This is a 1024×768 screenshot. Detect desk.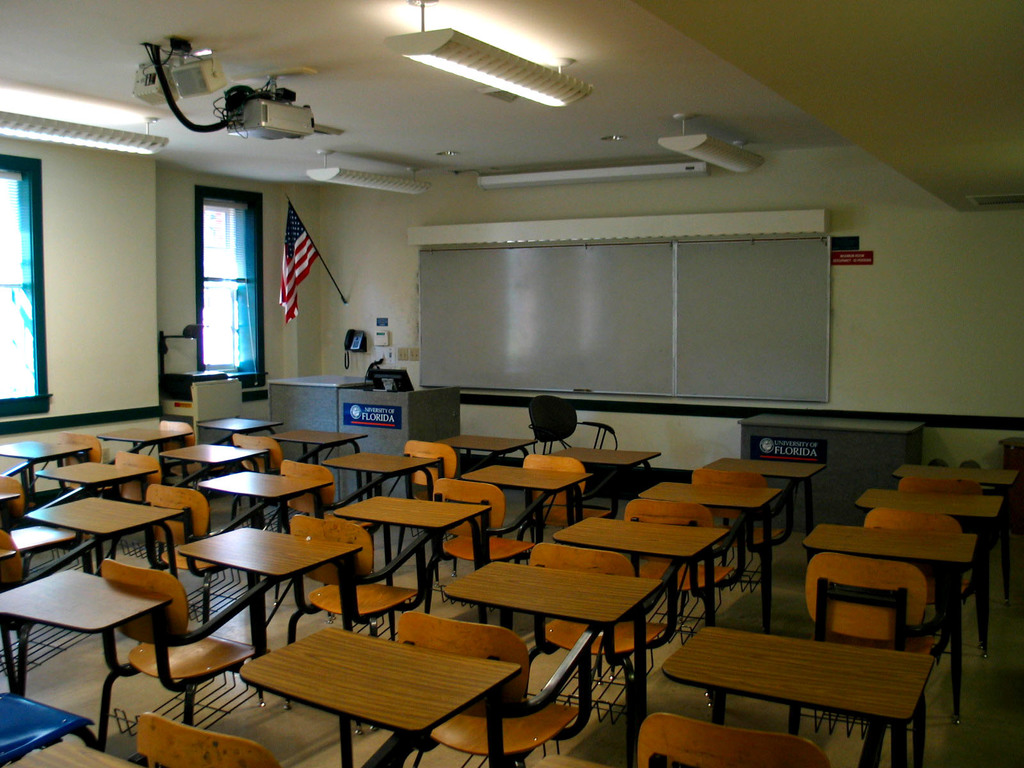
<bbox>658, 617, 940, 767</bbox>.
